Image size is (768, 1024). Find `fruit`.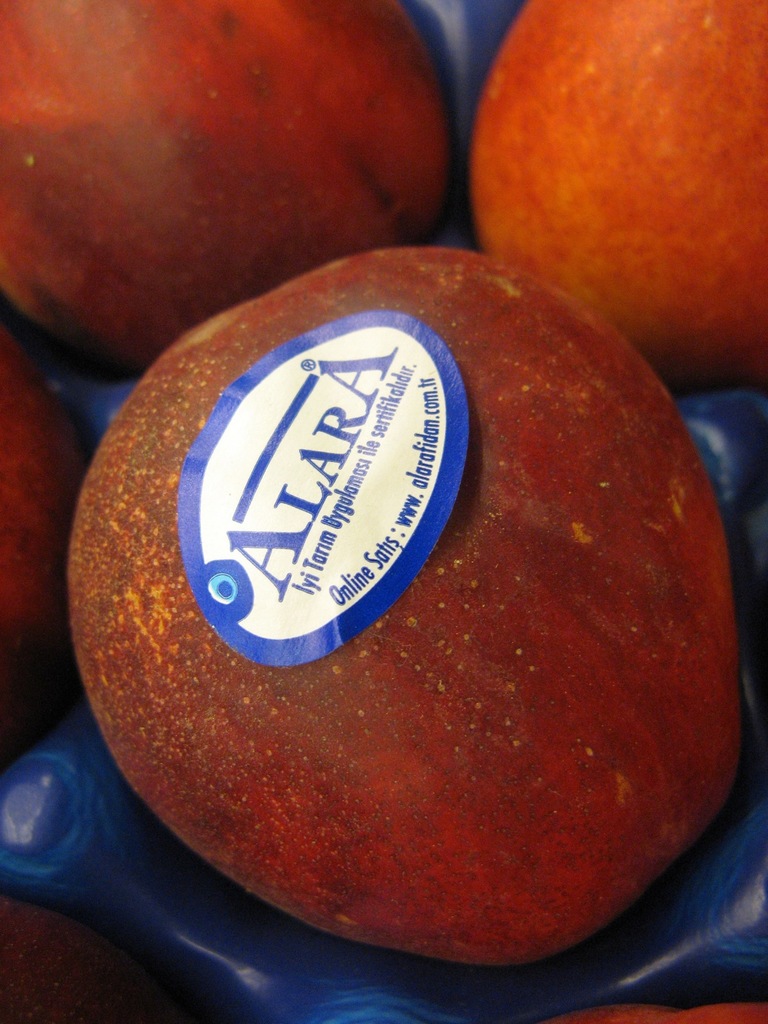
0 0 450 375.
